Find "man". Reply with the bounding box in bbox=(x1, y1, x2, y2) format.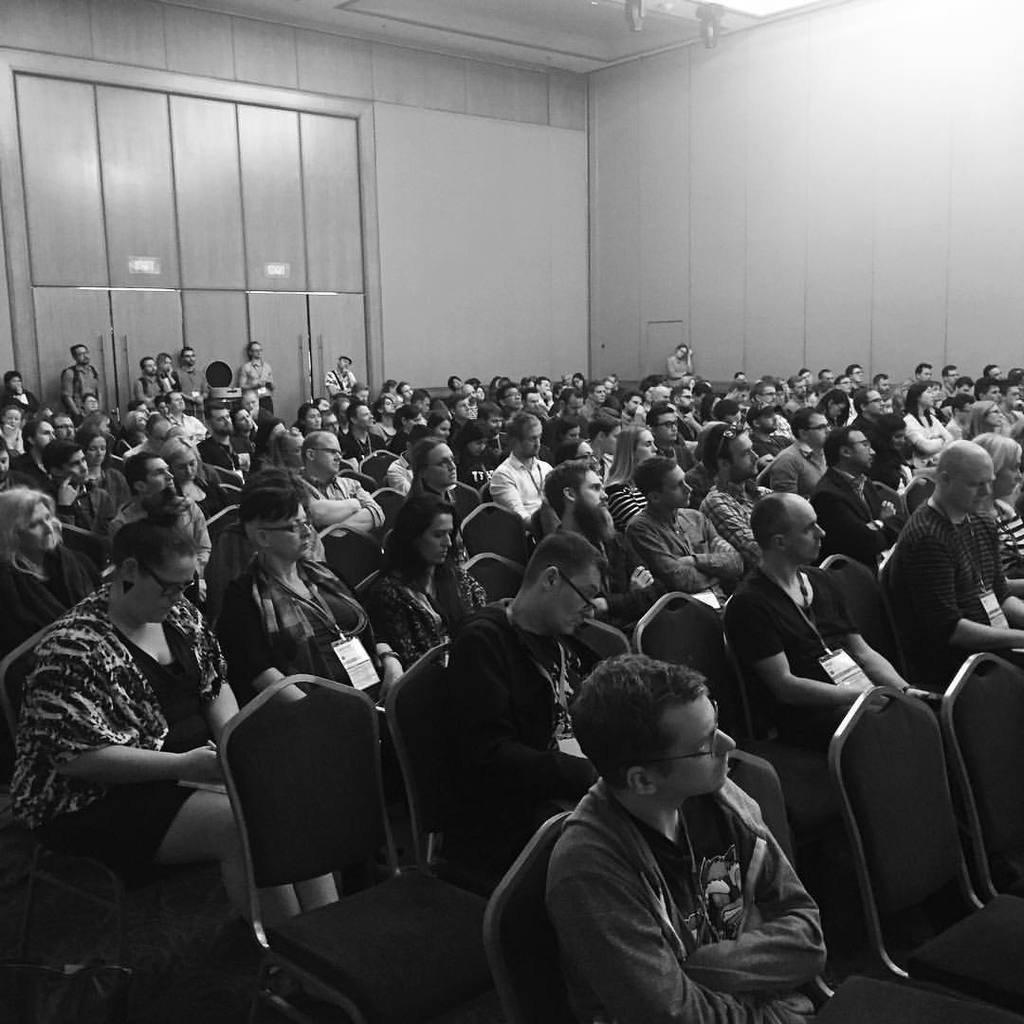
bbox=(796, 369, 815, 385).
